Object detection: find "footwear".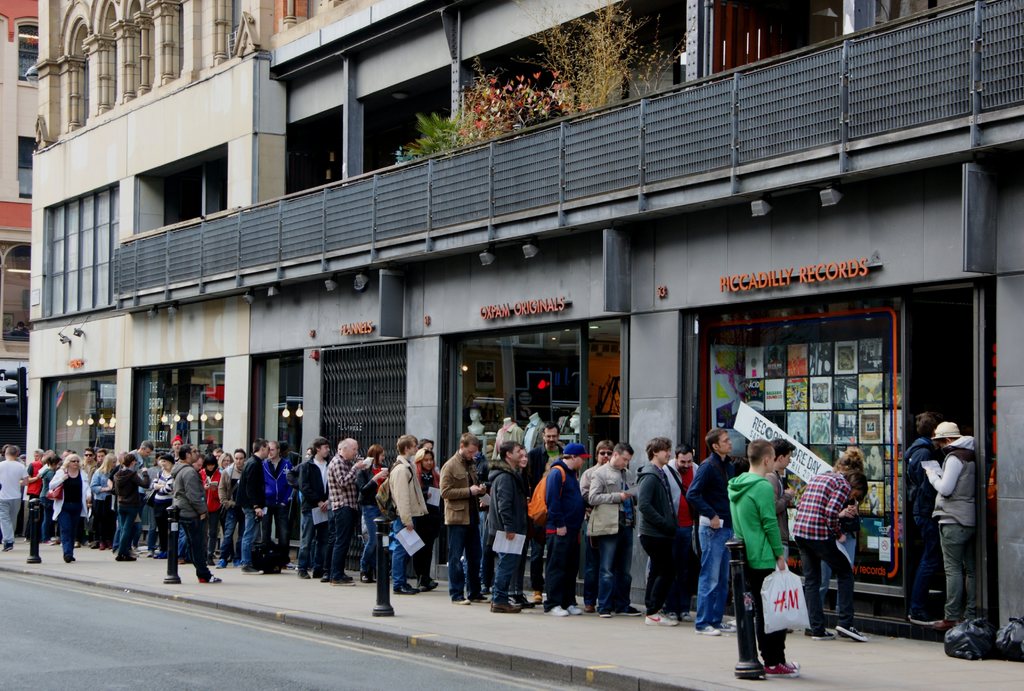
(left=648, top=610, right=678, bottom=624).
